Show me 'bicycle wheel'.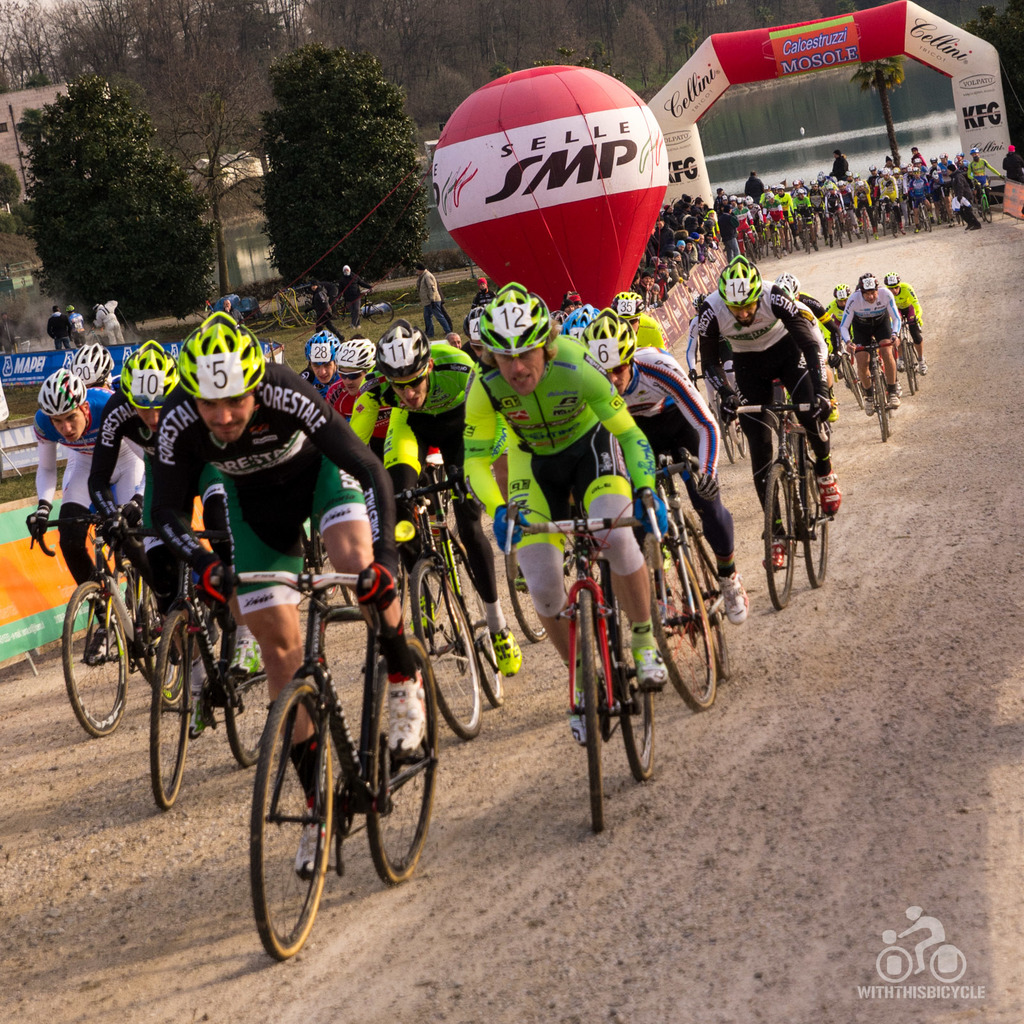
'bicycle wheel' is here: left=362, top=638, right=436, bottom=886.
